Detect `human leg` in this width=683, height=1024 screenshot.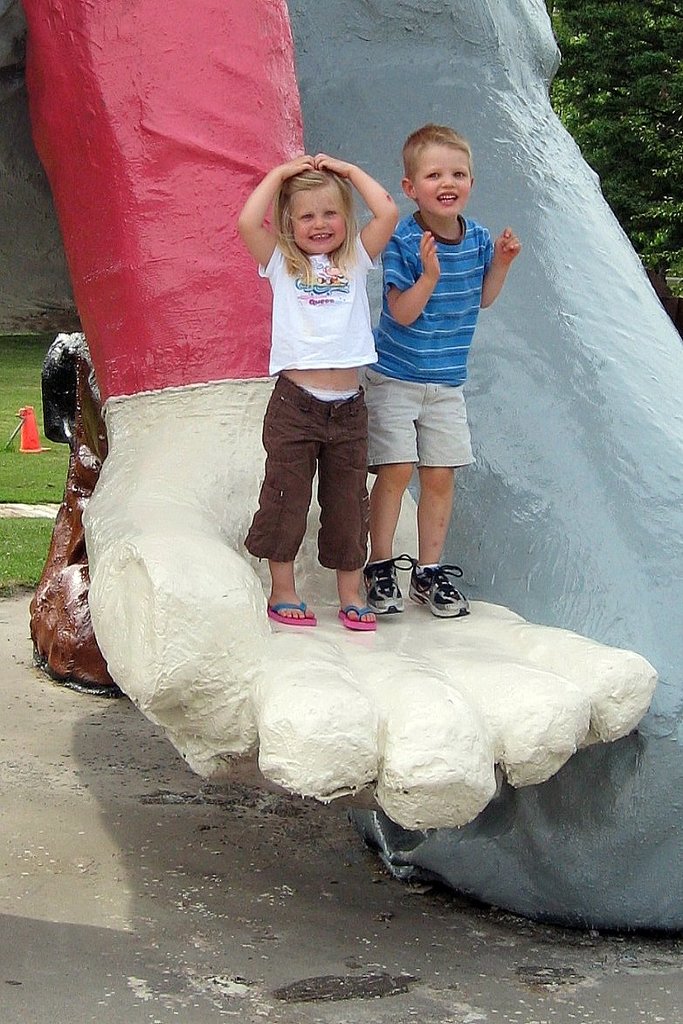
Detection: bbox=(417, 471, 469, 611).
